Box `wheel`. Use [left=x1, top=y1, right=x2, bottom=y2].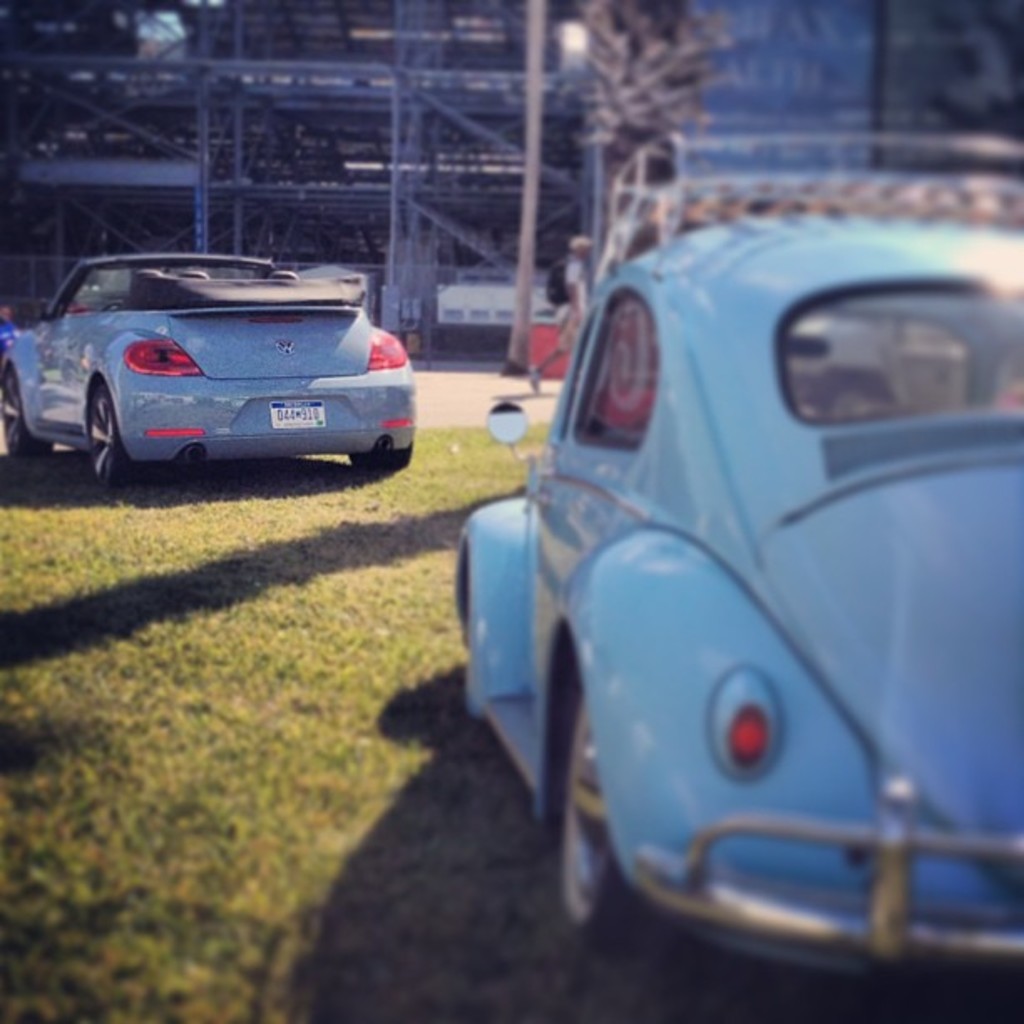
[left=545, top=653, right=714, bottom=962].
